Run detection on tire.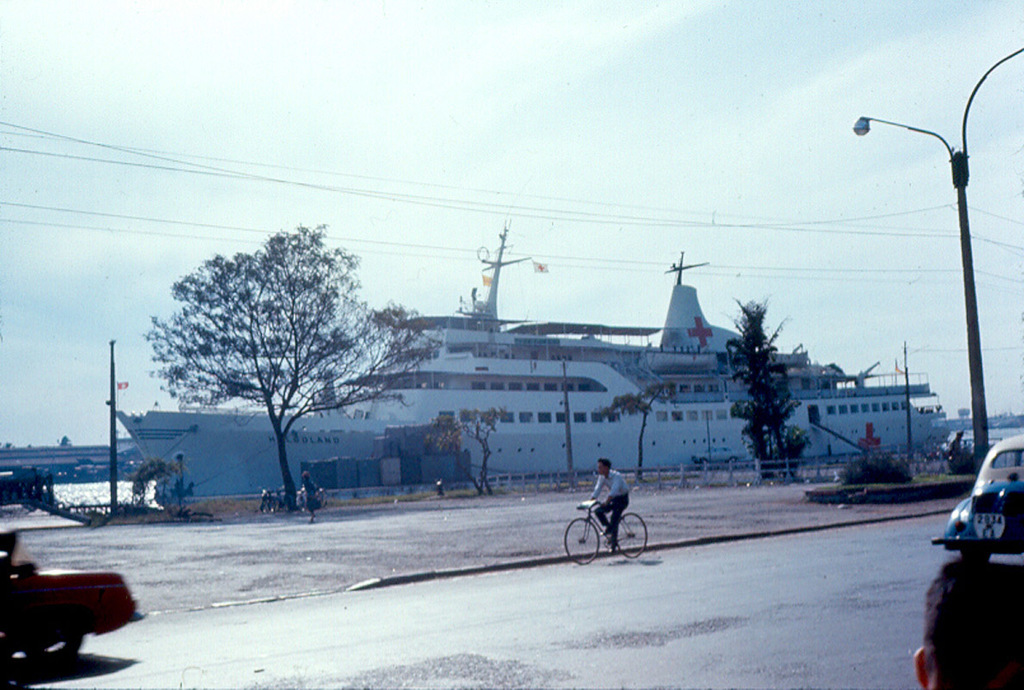
Result: (615, 507, 653, 554).
